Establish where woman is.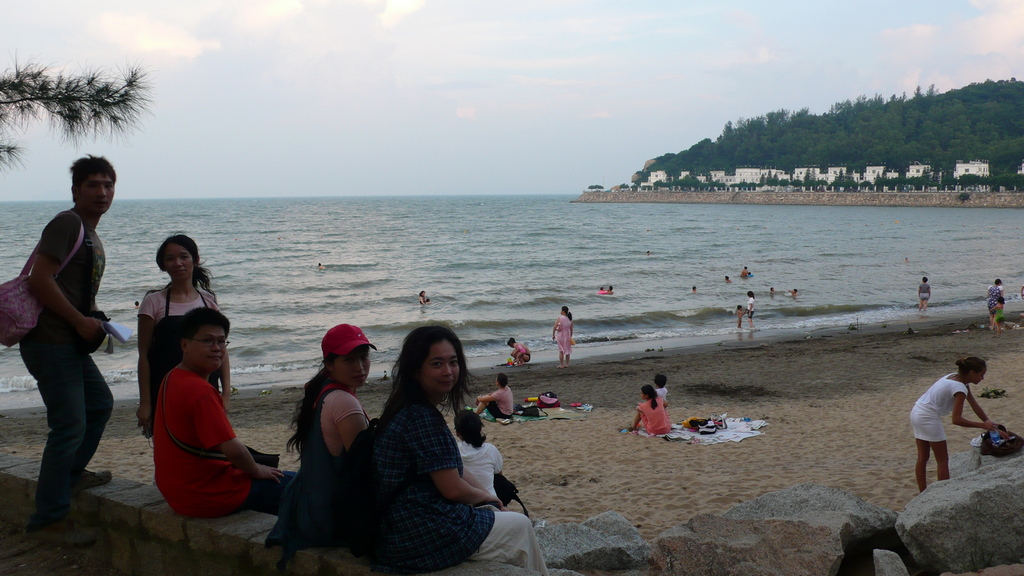
Established at region(419, 289, 425, 304).
